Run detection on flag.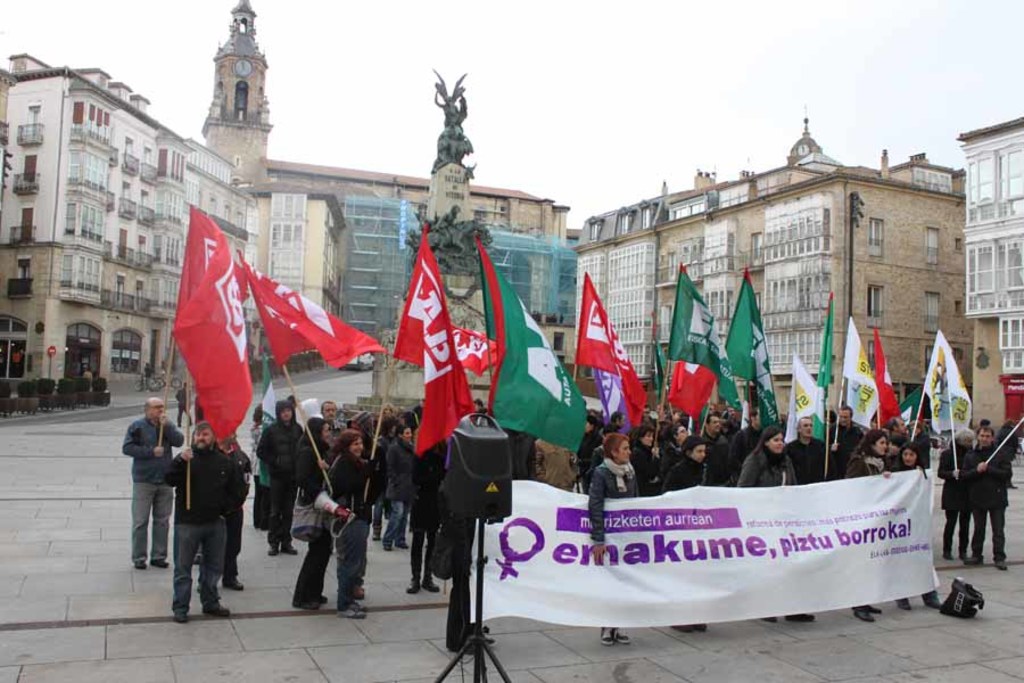
Result: l=900, t=385, r=930, b=420.
